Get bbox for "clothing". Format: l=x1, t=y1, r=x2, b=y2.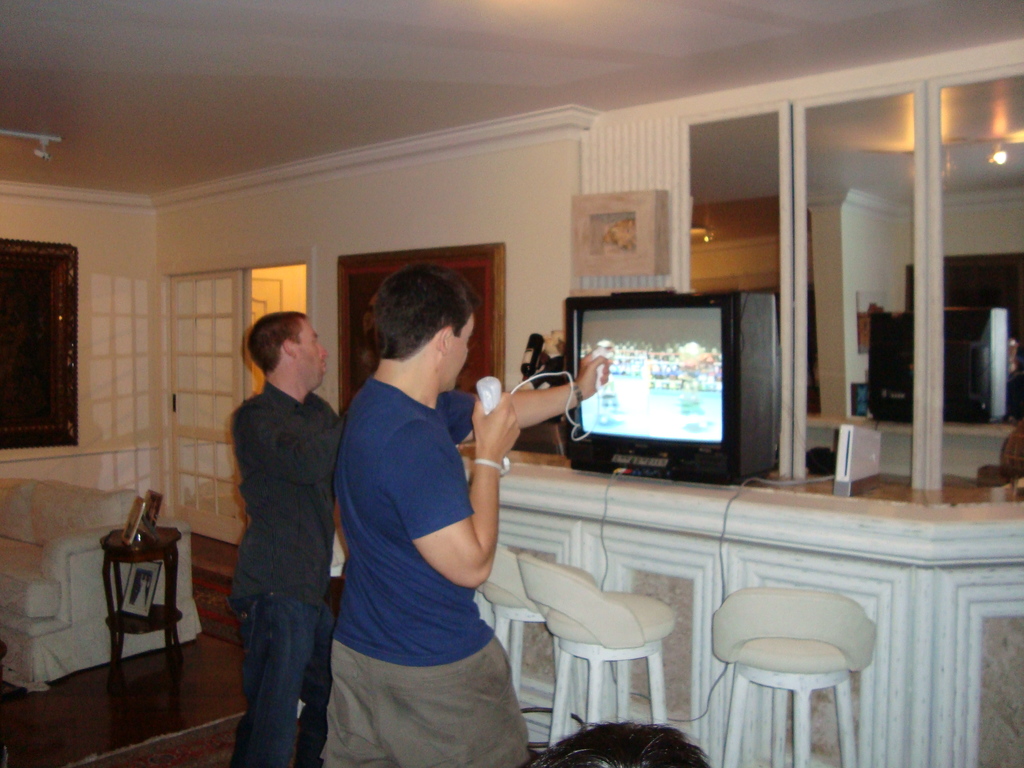
l=220, t=378, r=347, b=766.
